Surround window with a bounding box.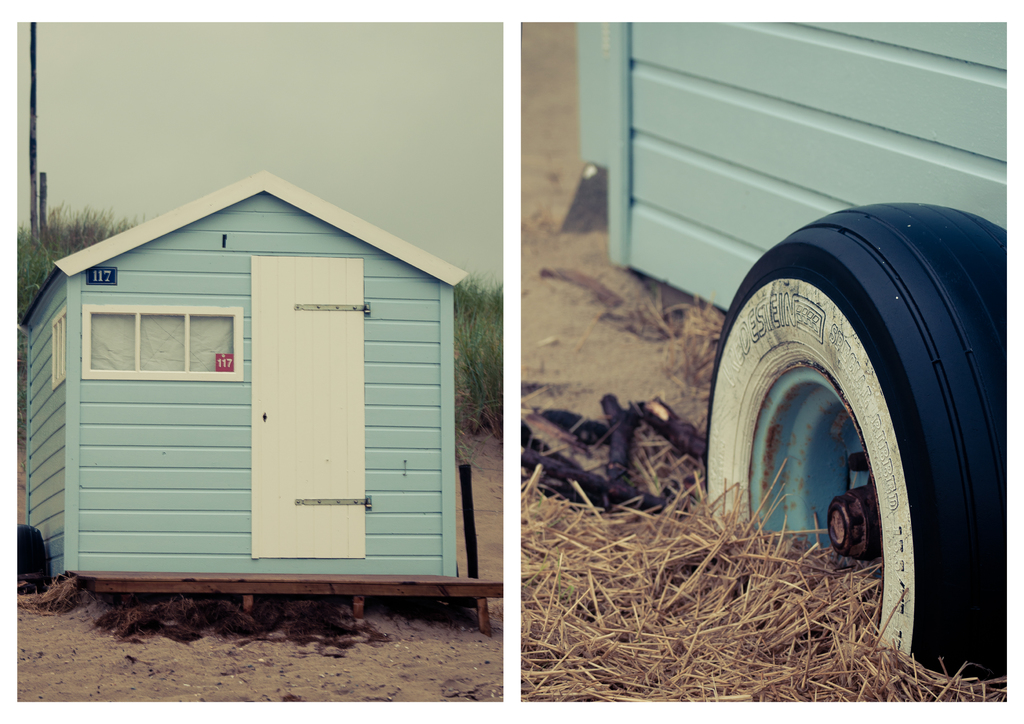
{"left": 88, "top": 308, "right": 188, "bottom": 384}.
